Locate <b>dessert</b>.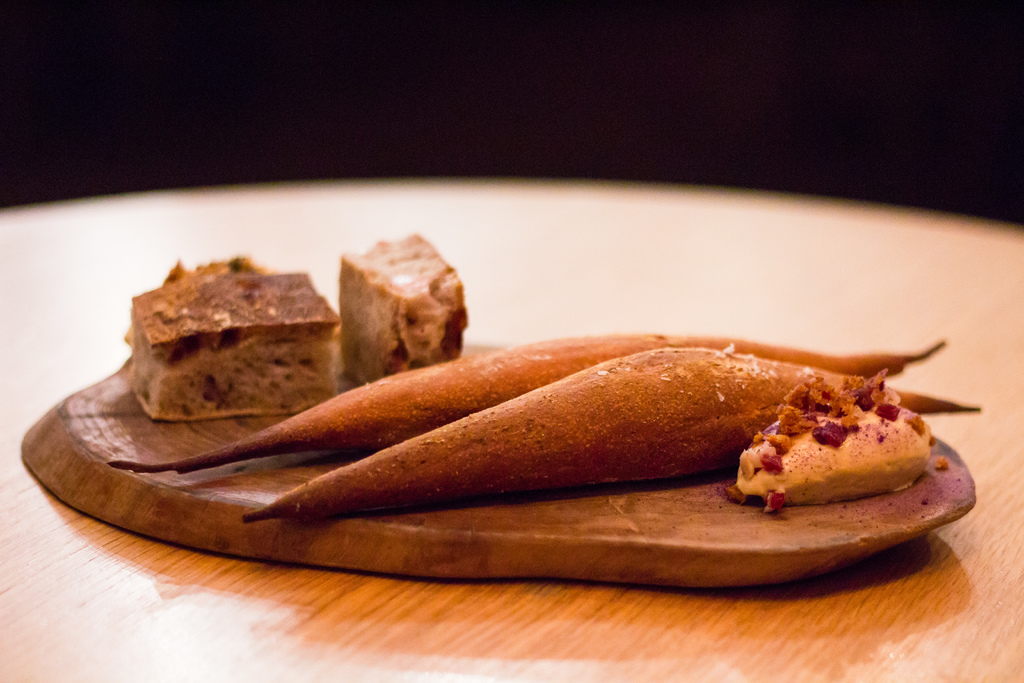
Bounding box: bbox=(722, 370, 938, 513).
